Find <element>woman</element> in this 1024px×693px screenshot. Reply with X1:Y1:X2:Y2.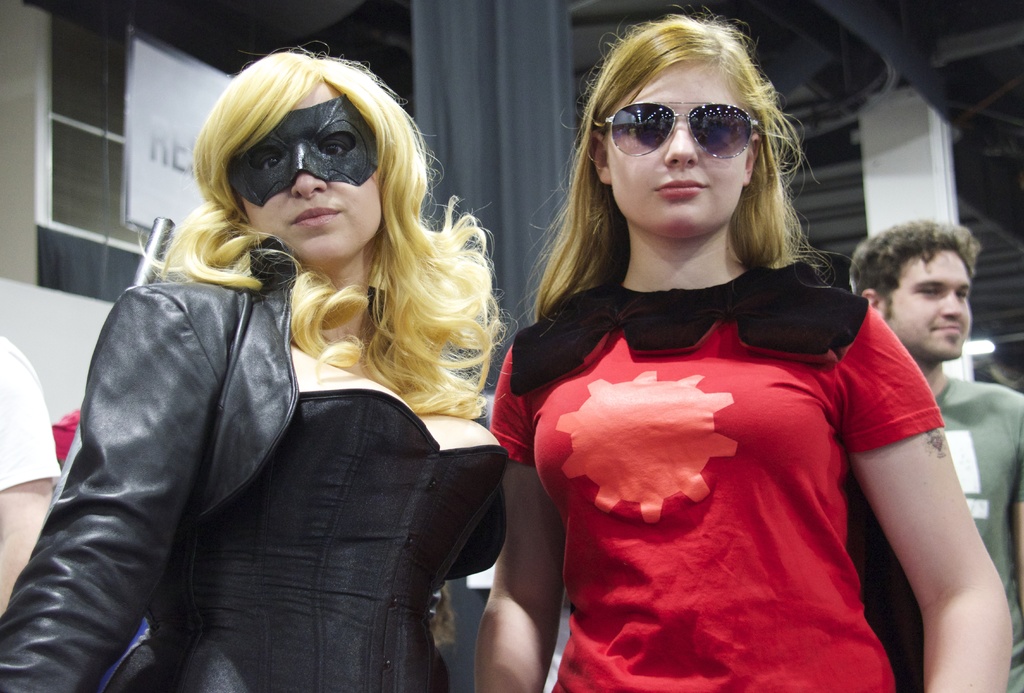
477:0:1011:692.
